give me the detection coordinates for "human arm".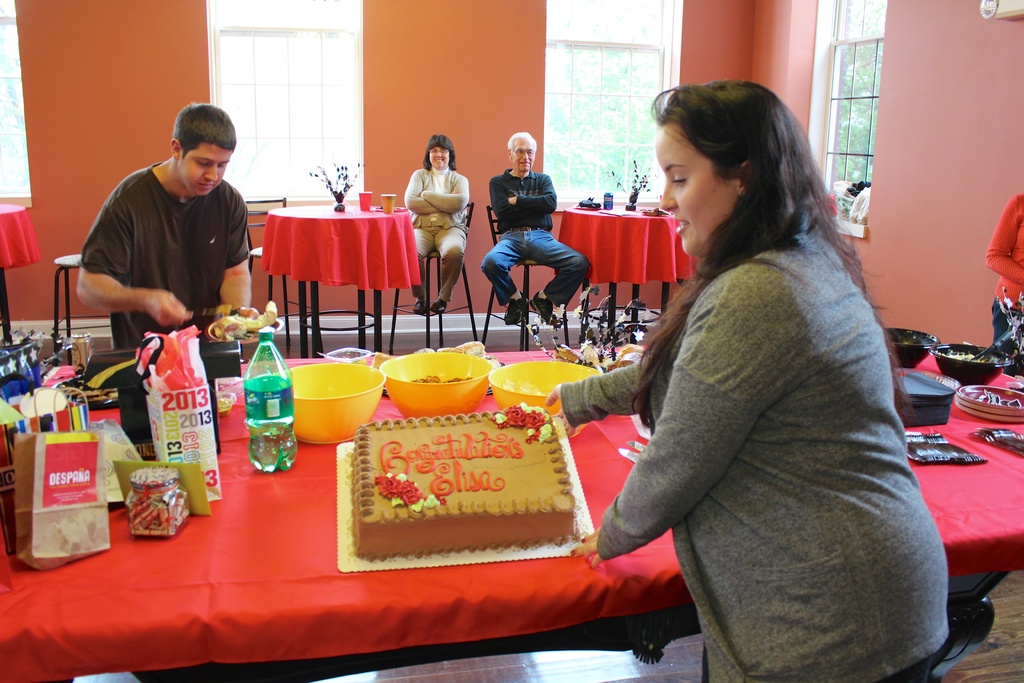
region(620, 343, 749, 577).
